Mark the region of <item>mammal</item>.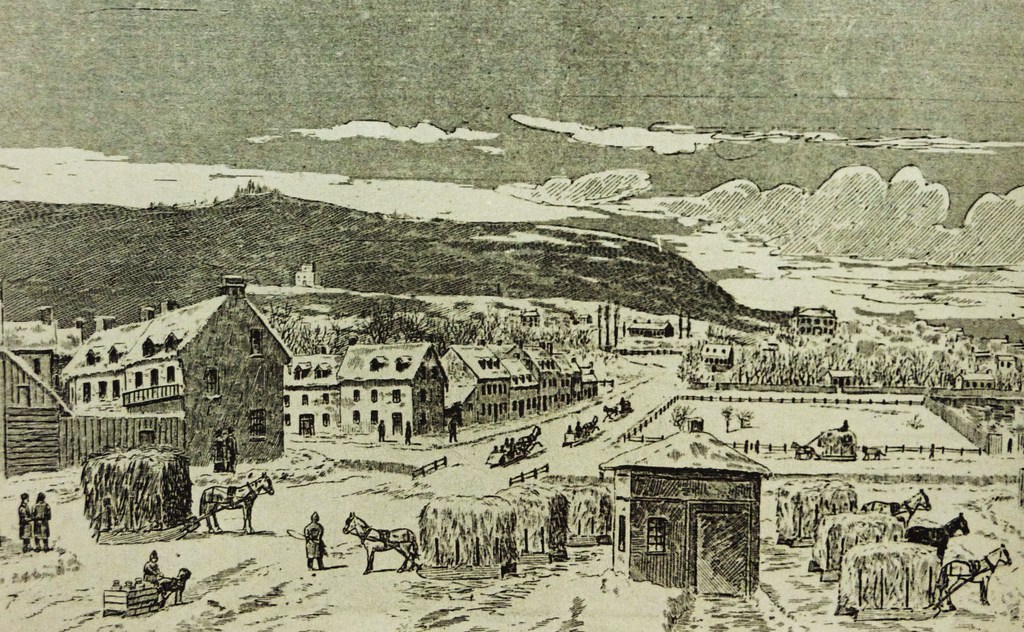
Region: bbox=[906, 510, 968, 564].
